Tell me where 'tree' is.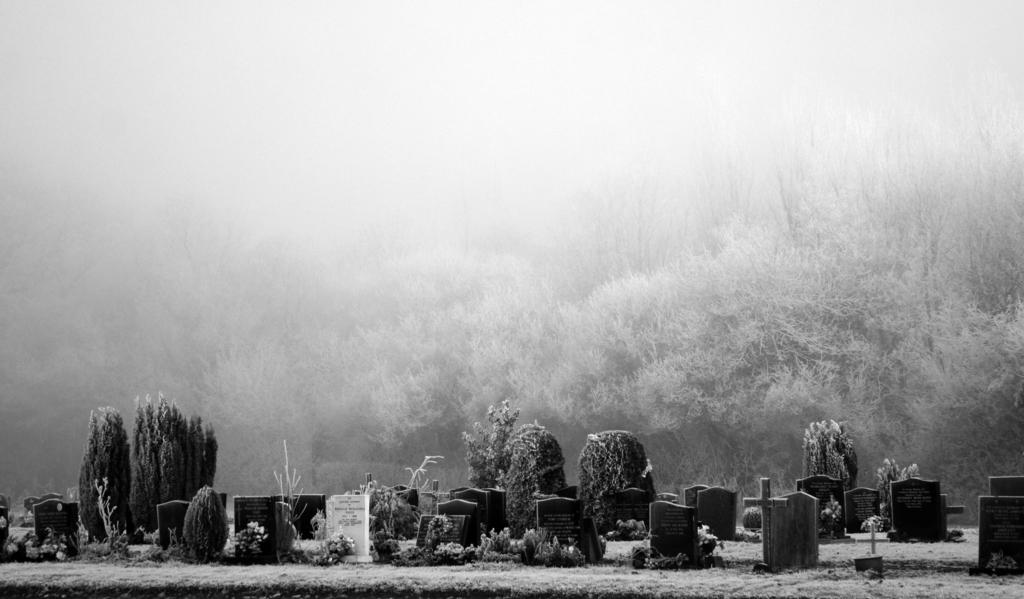
'tree' is at Rect(184, 483, 230, 559).
